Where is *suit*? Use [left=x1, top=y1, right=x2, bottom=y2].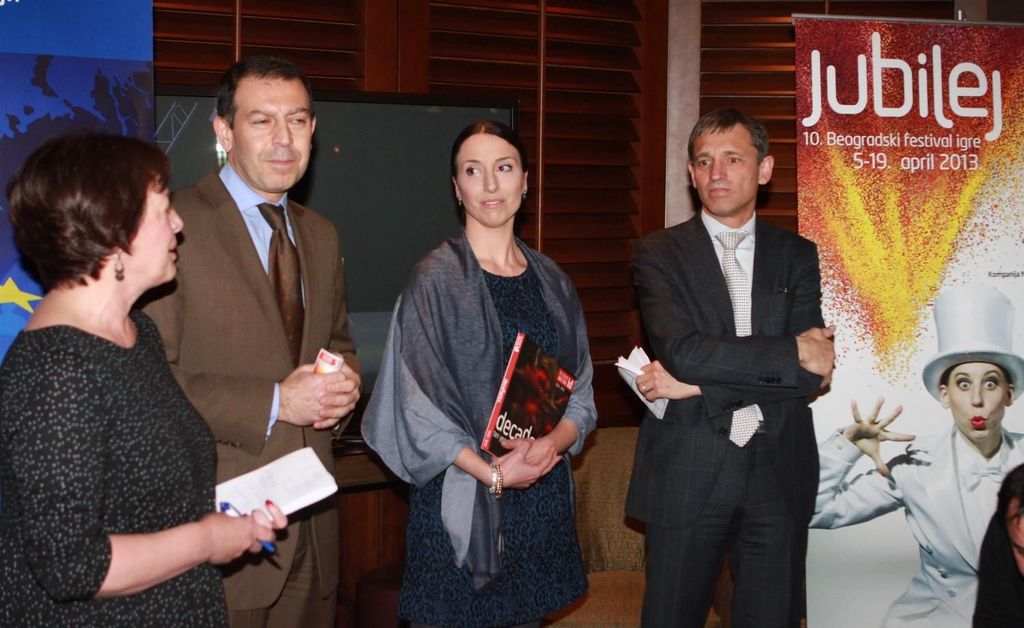
[left=625, top=211, right=825, bottom=627].
